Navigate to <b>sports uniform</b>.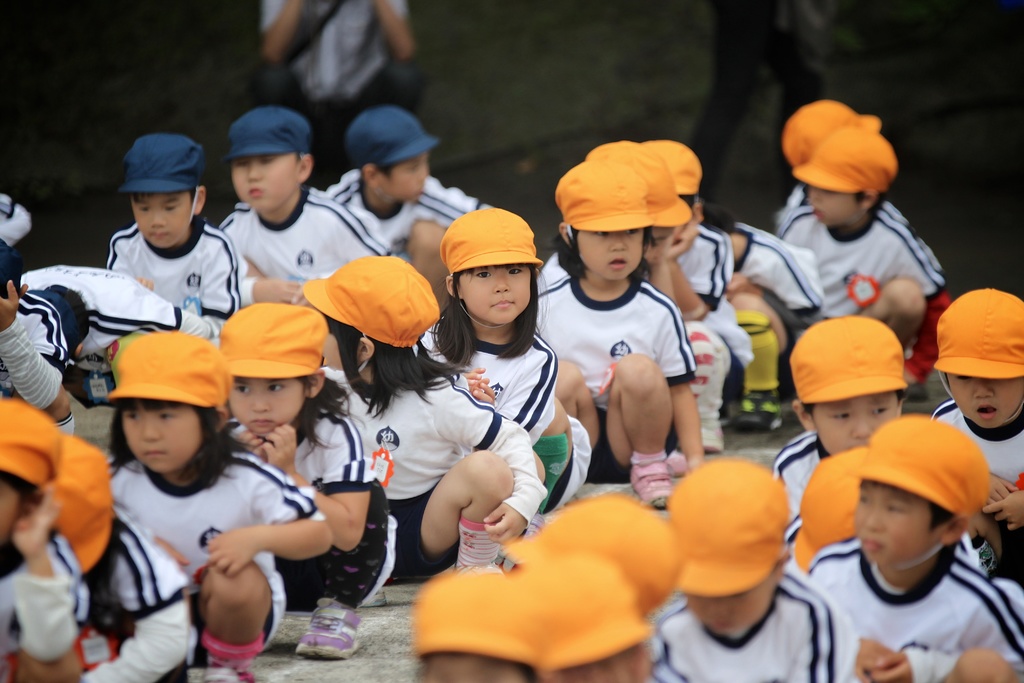
Navigation target: (321, 177, 484, 252).
